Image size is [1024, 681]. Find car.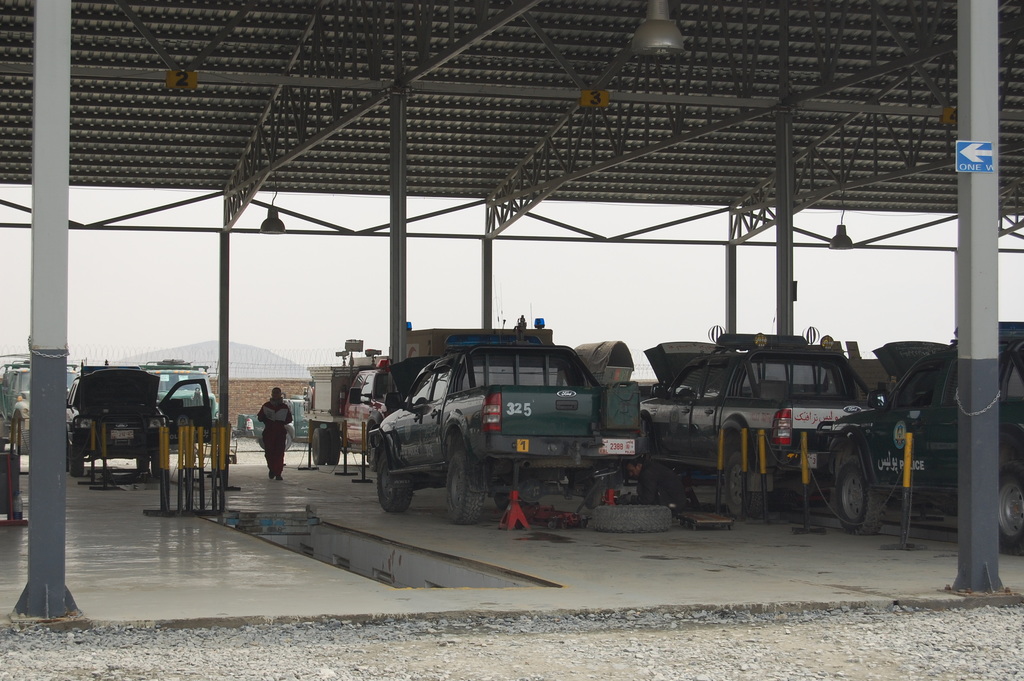
<region>648, 342, 876, 516</region>.
